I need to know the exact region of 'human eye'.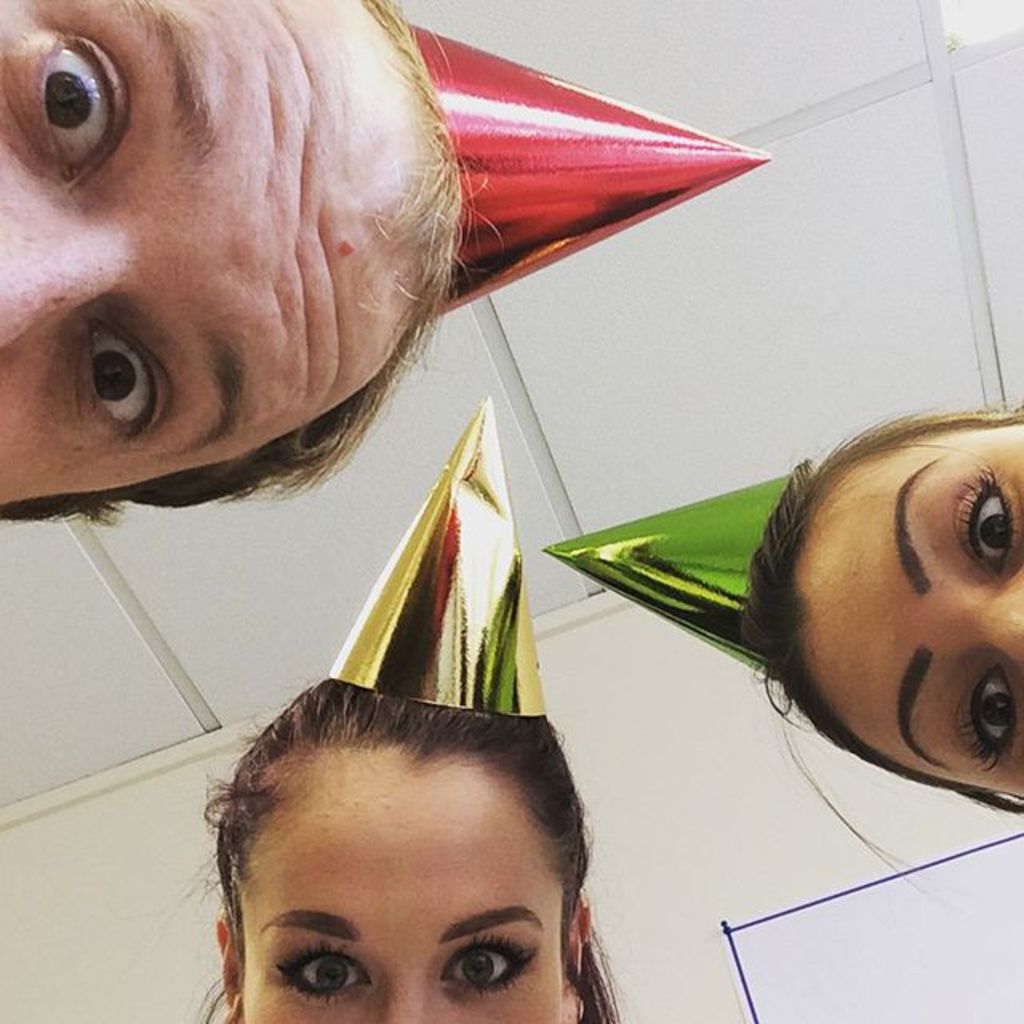
Region: (x1=950, y1=459, x2=1022, y2=574).
